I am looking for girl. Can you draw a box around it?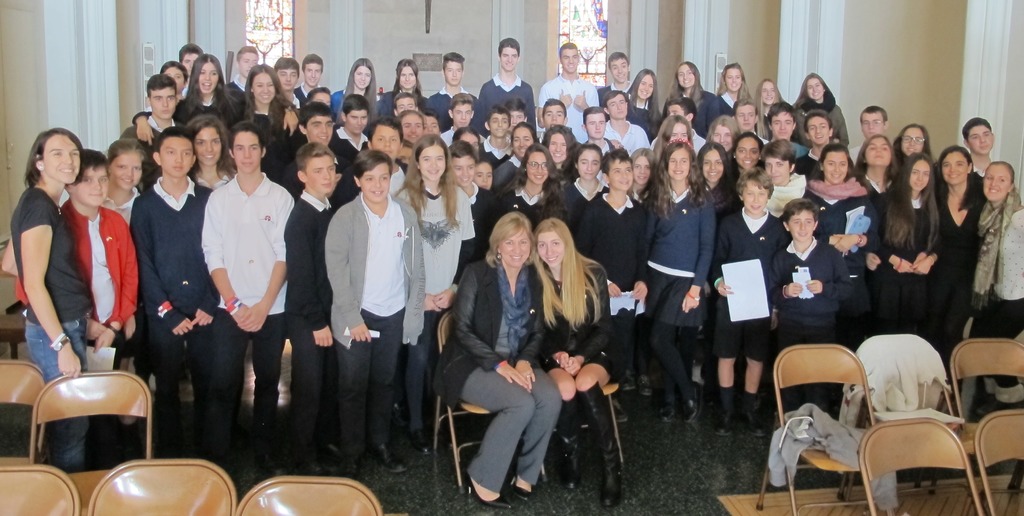
Sure, the bounding box is [x1=483, y1=143, x2=558, y2=224].
